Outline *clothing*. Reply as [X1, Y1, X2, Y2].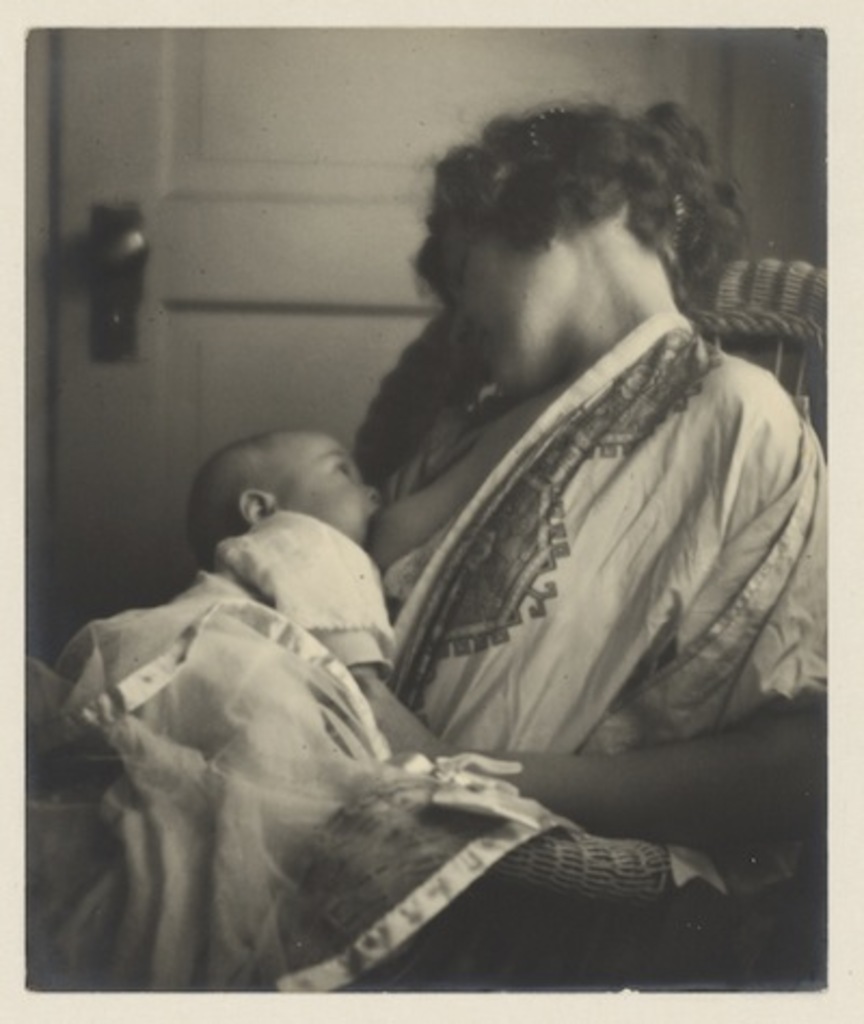
[39, 510, 566, 981].
